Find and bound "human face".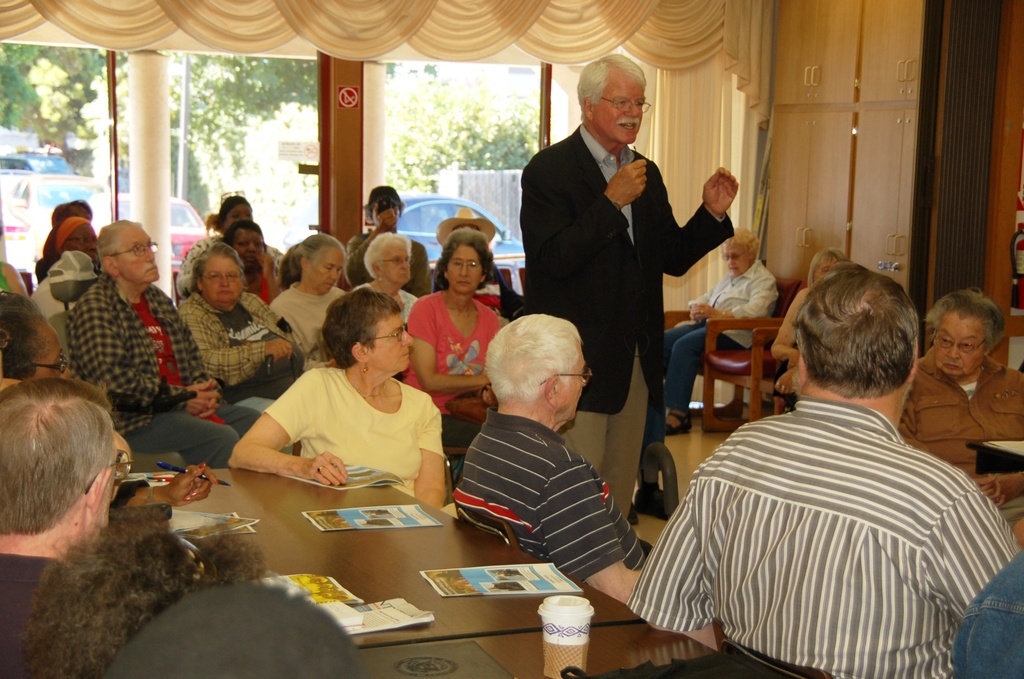
Bound: [x1=445, y1=243, x2=484, y2=288].
